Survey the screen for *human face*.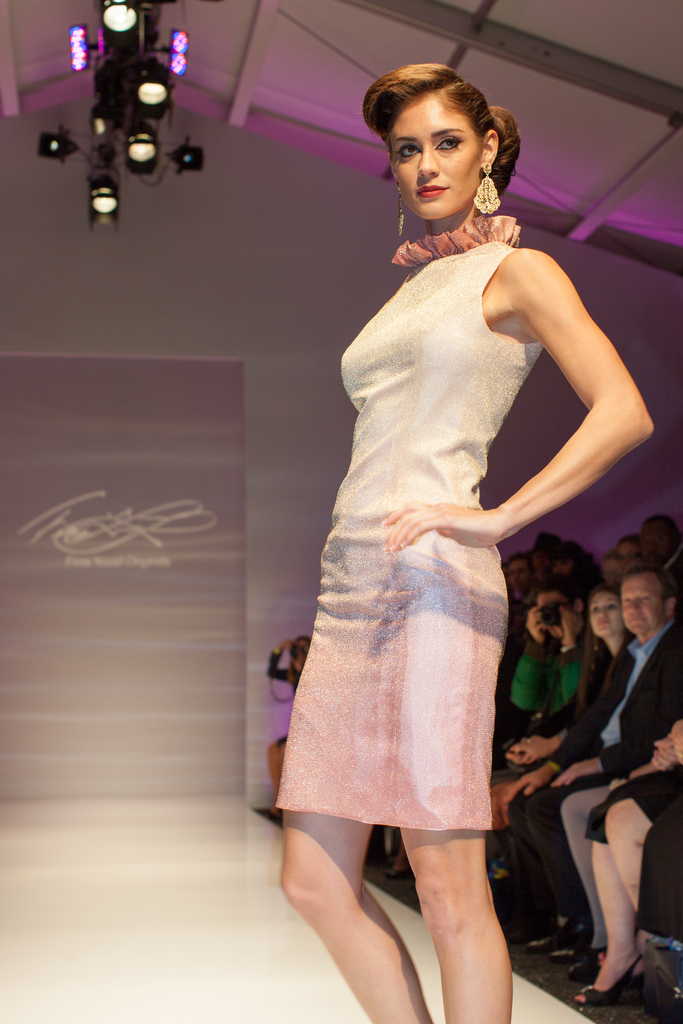
Survey found: select_region(554, 559, 570, 572).
